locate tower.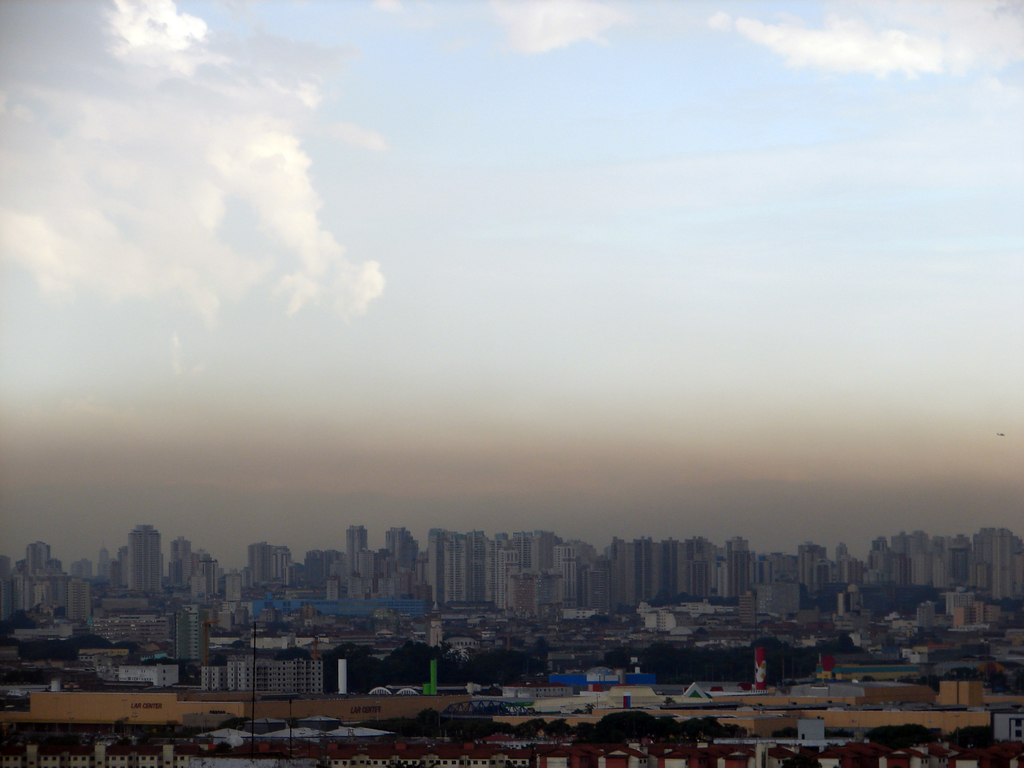
Bounding box: locate(195, 655, 328, 696).
